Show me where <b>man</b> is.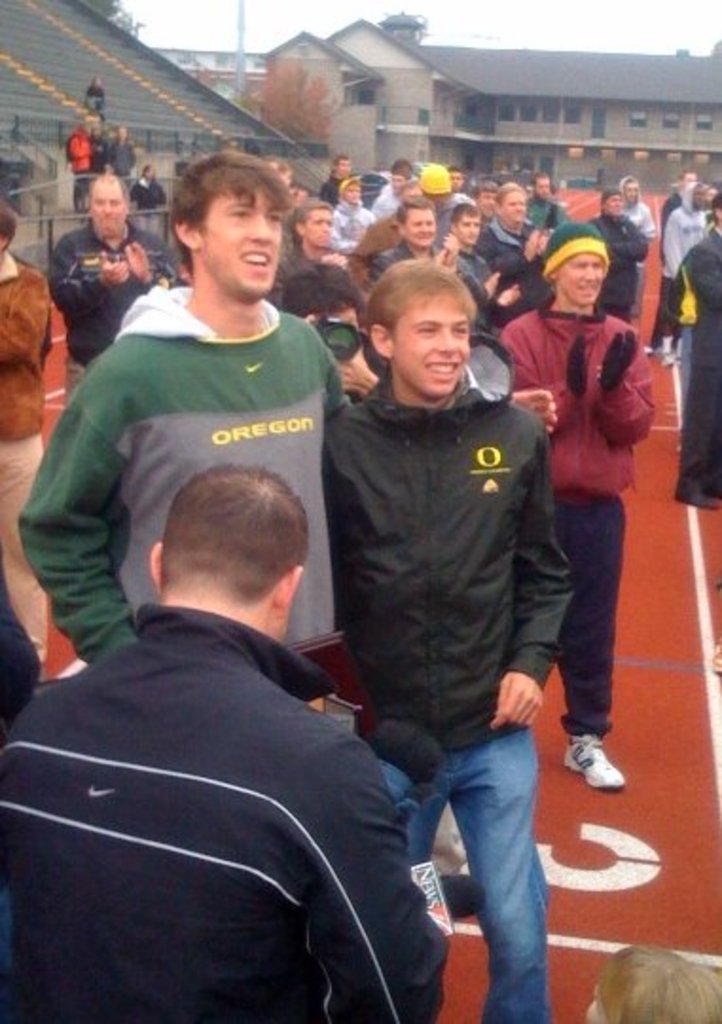
<b>man</b> is at l=280, t=260, r=388, b=402.
